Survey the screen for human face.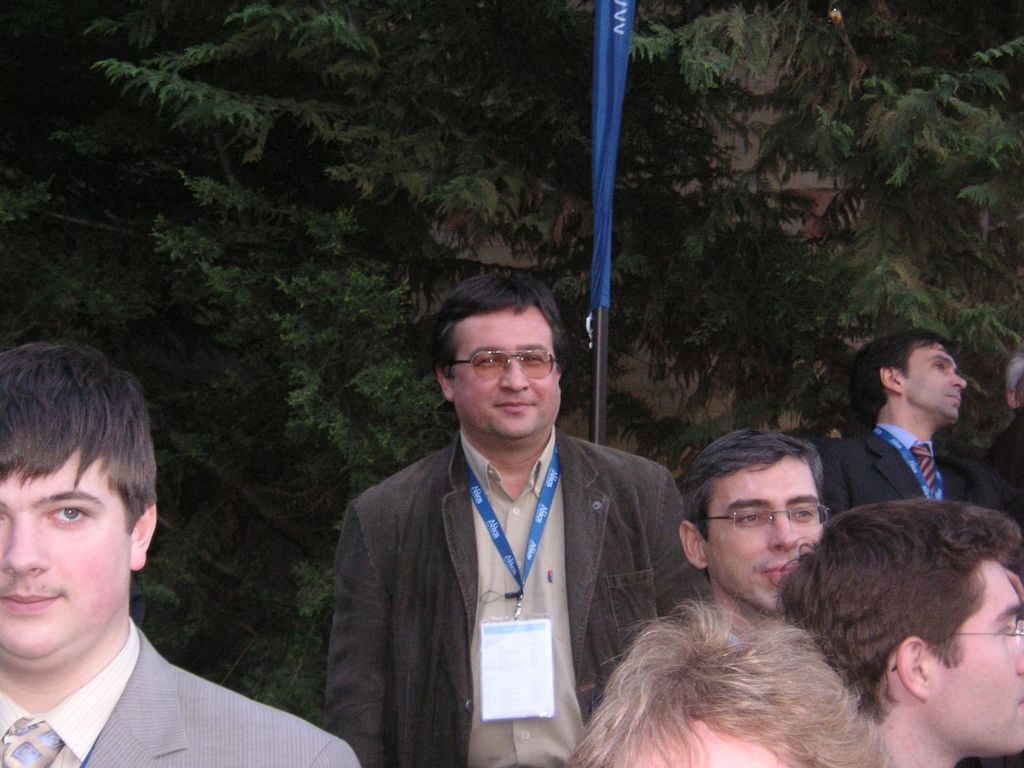
Survey found: 450,302,560,442.
